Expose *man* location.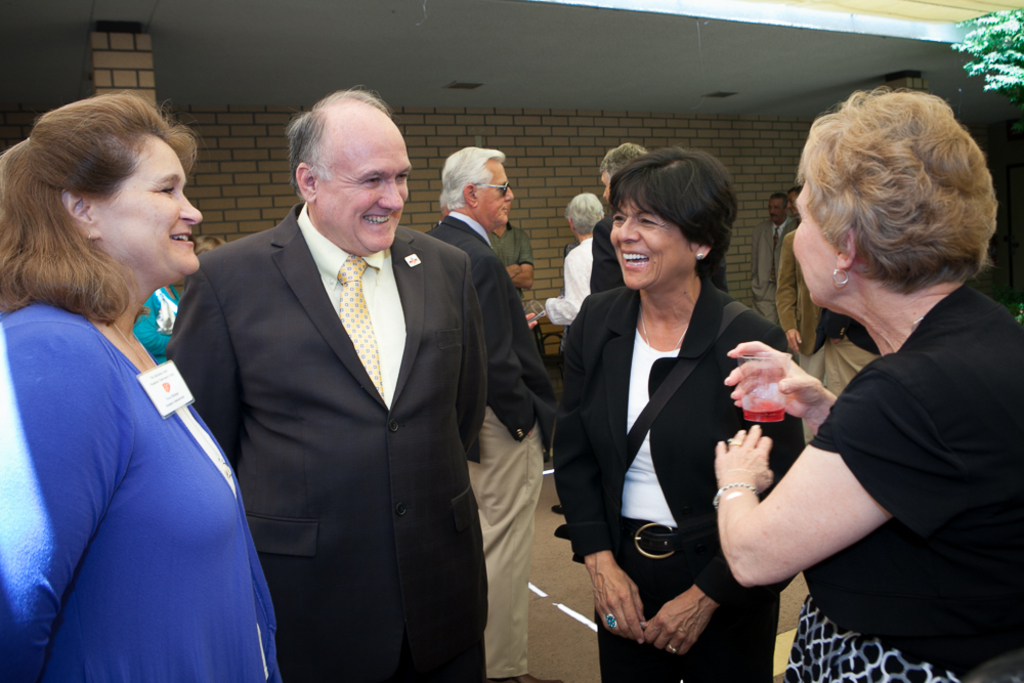
Exposed at x1=771, y1=181, x2=807, y2=283.
